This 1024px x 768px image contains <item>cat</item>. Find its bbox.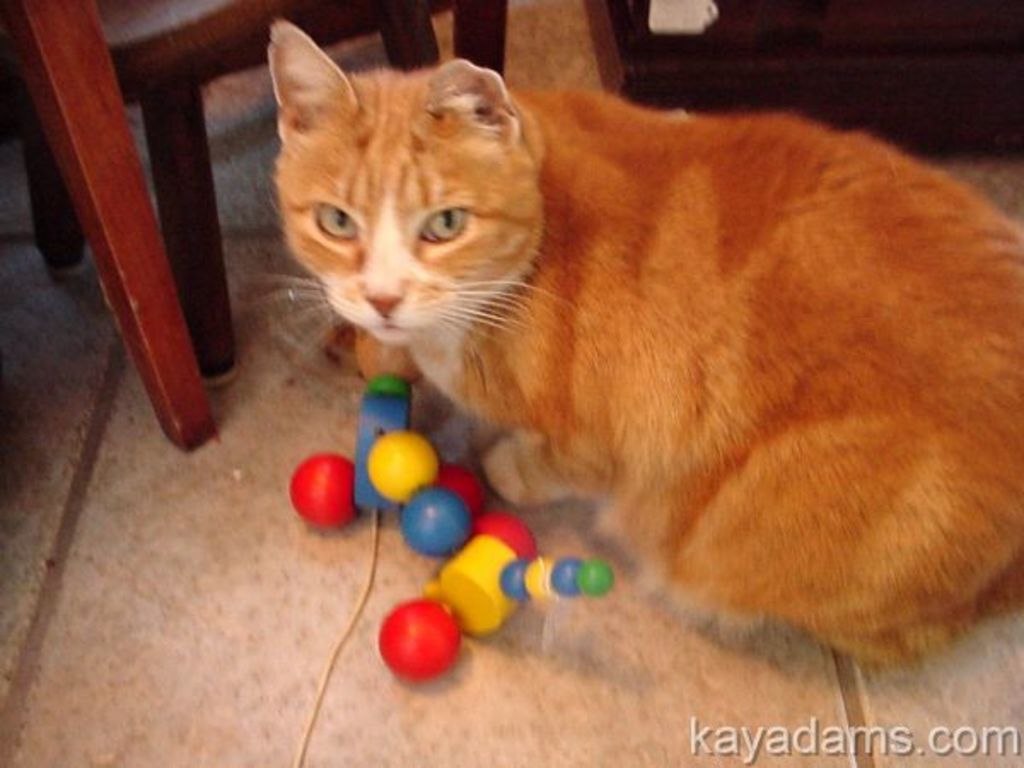
239, 10, 1022, 674.
